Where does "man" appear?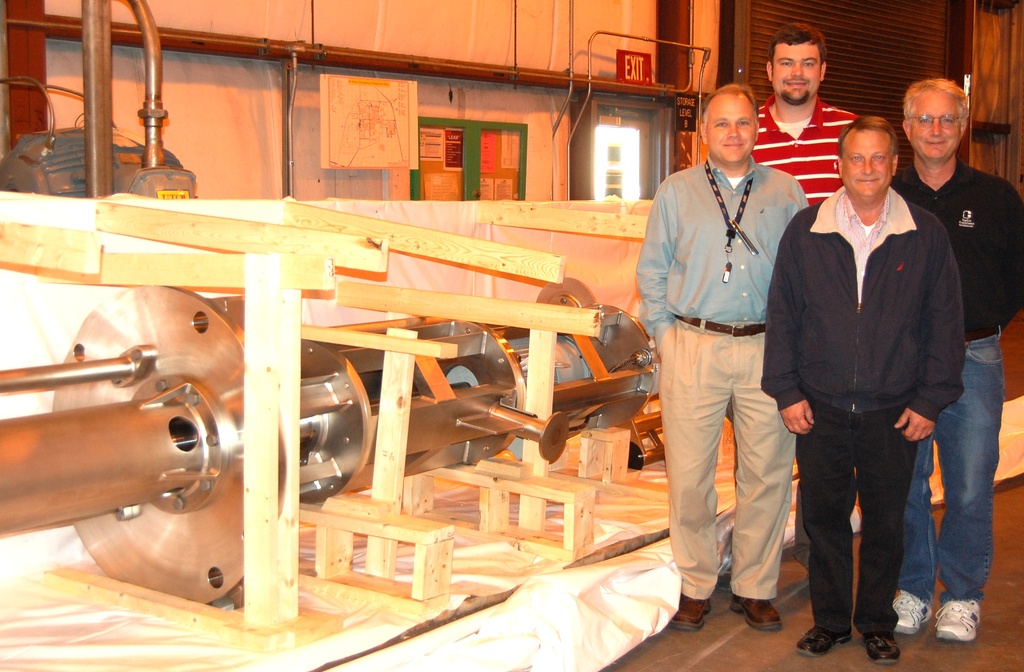
Appears at pyautogui.locateOnScreen(636, 83, 809, 634).
